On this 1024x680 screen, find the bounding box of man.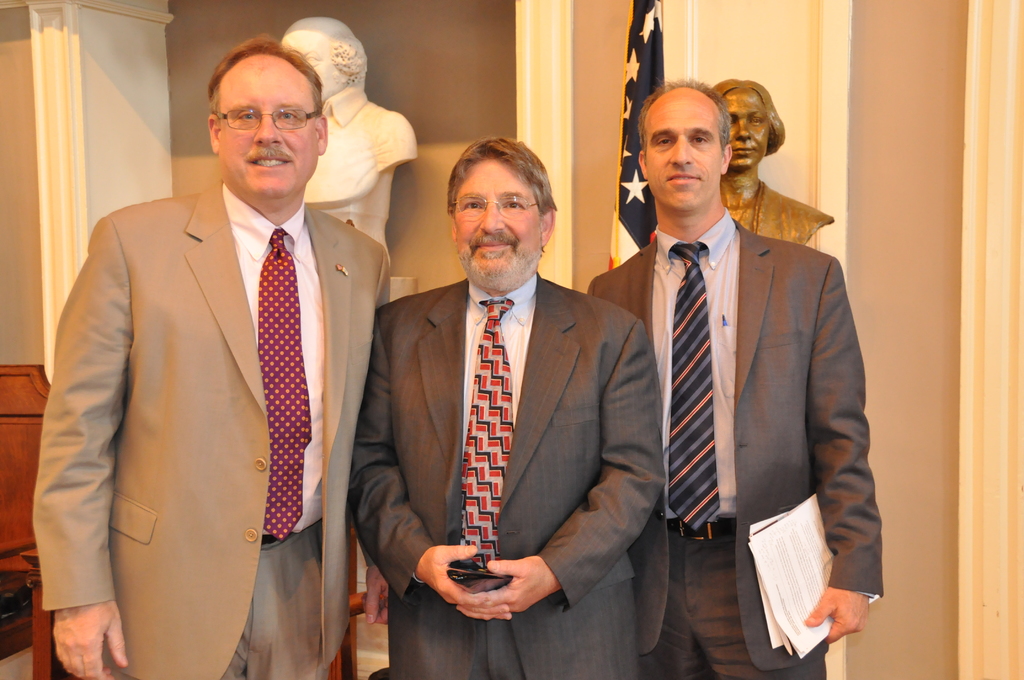
Bounding box: 280/14/416/203.
